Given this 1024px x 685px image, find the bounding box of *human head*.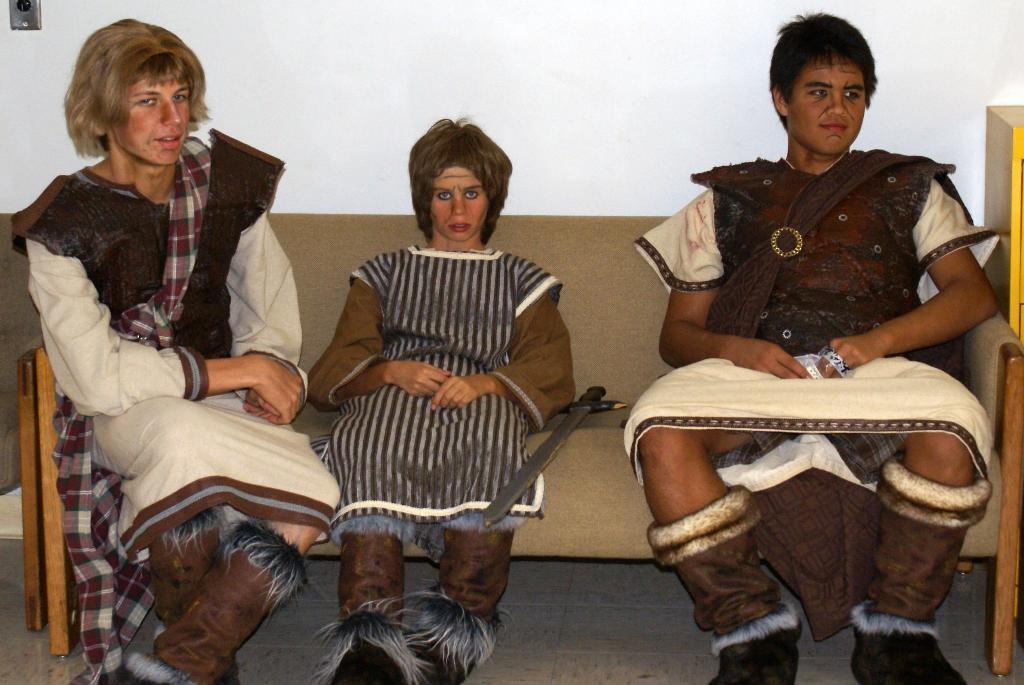
box=[71, 19, 213, 169].
